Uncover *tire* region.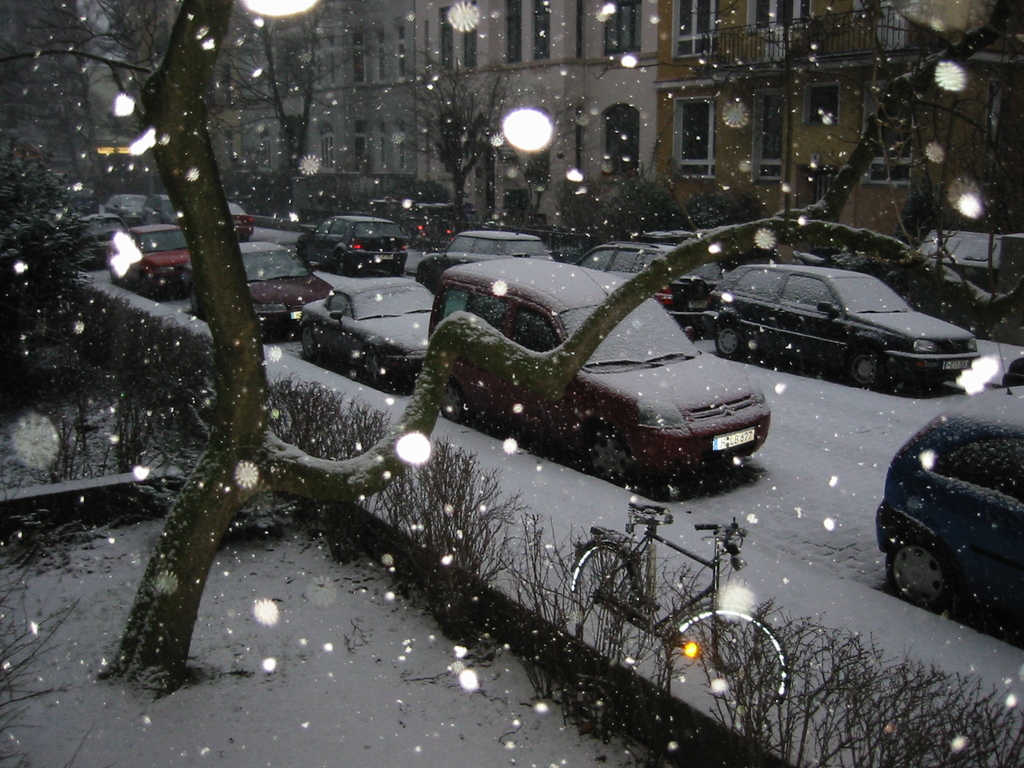
Uncovered: region(300, 321, 320, 363).
